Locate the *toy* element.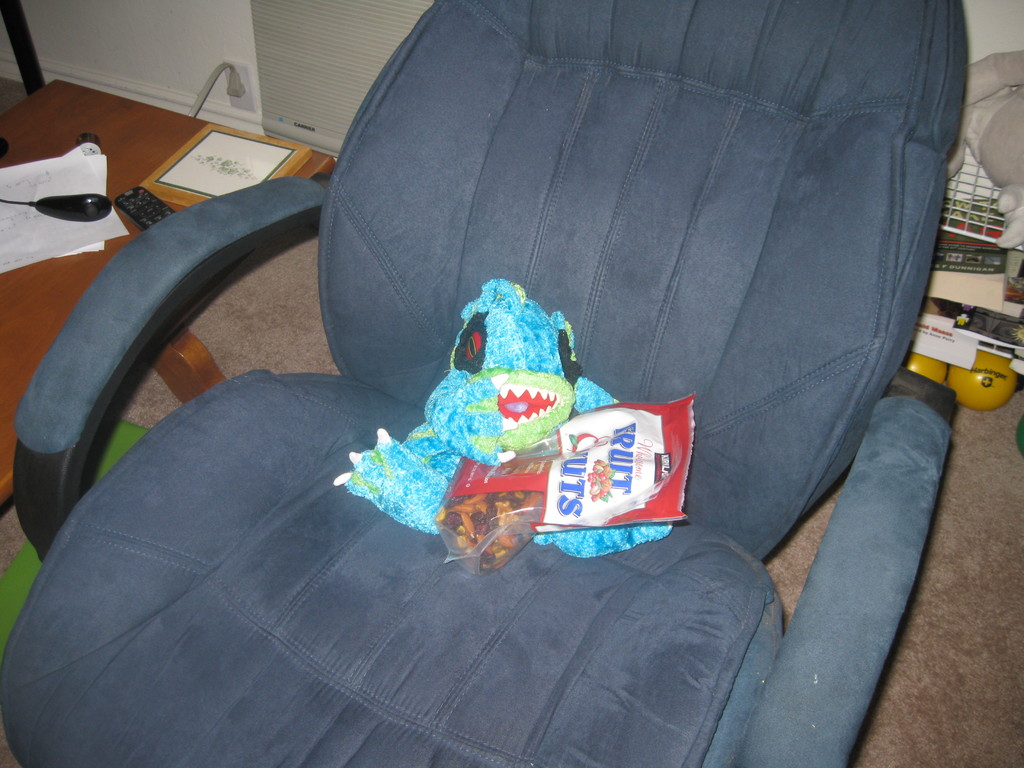
Element bbox: left=359, top=274, right=675, bottom=577.
